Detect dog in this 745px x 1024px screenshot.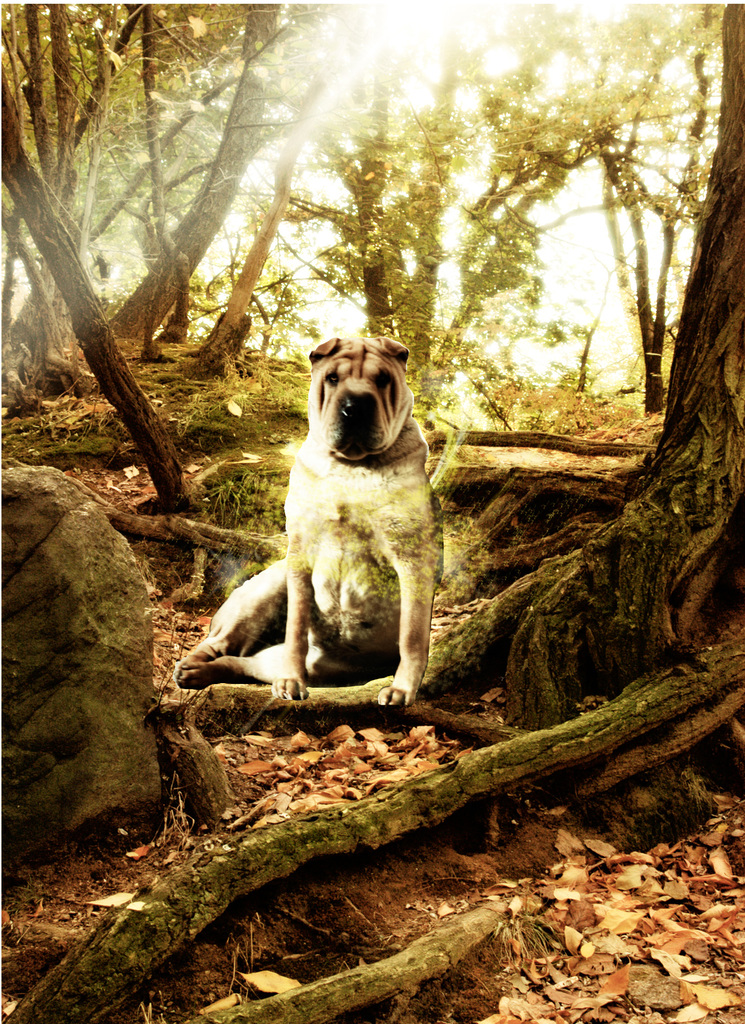
Detection: {"left": 181, "top": 333, "right": 440, "bottom": 708}.
